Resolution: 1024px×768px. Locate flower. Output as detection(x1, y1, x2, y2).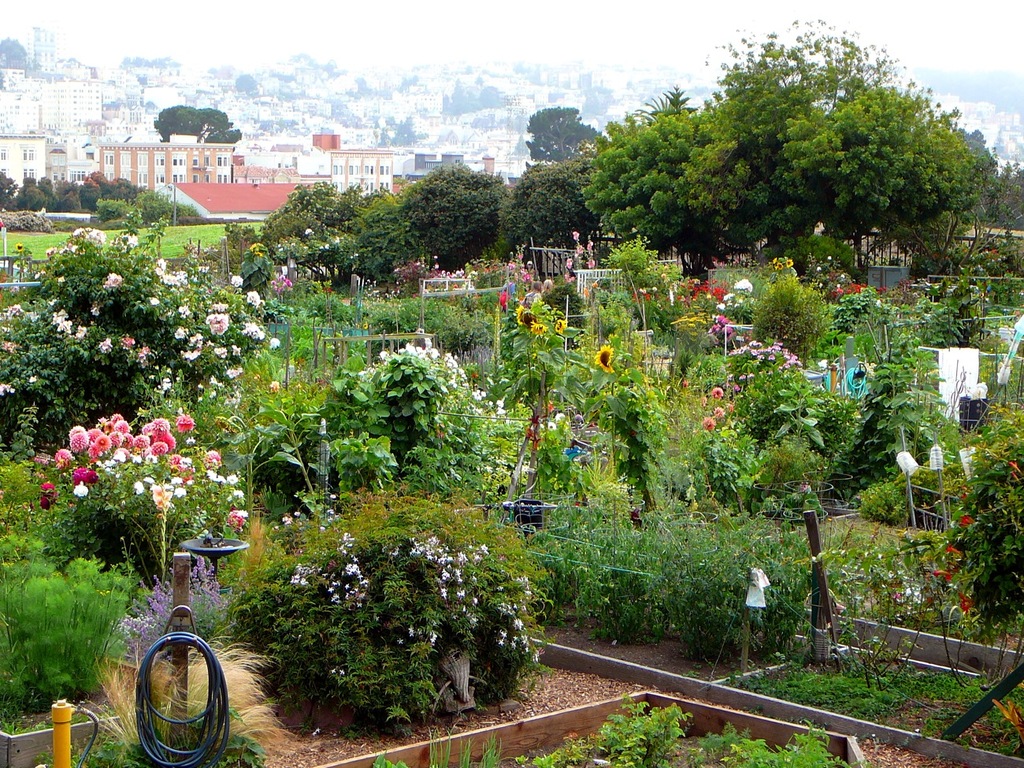
detection(946, 545, 961, 558).
